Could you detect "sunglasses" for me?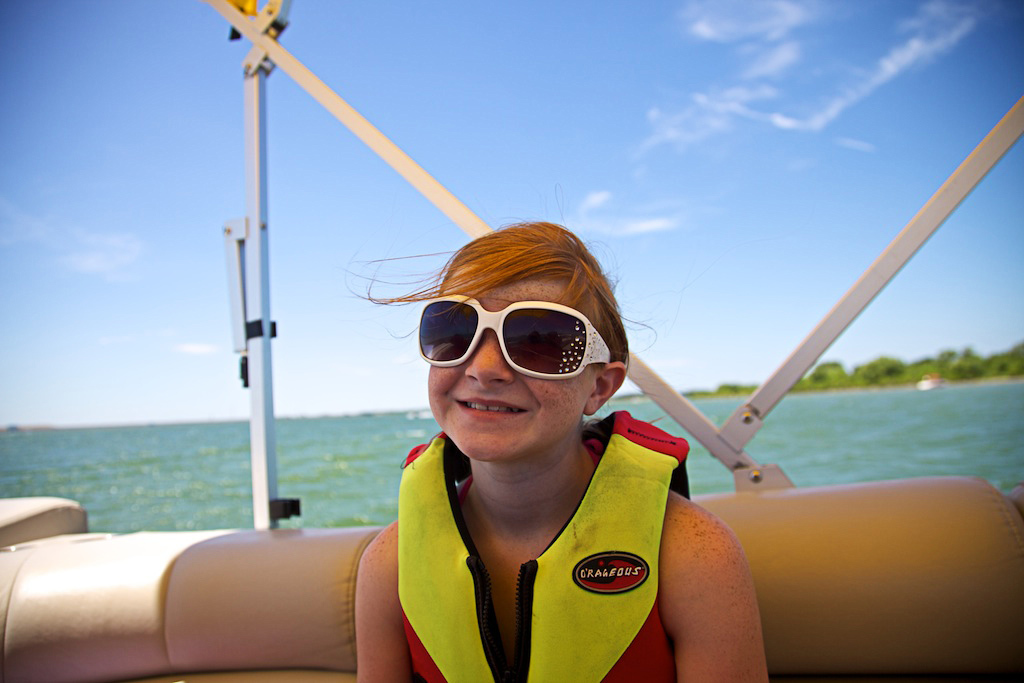
Detection result: <region>414, 293, 615, 381</region>.
